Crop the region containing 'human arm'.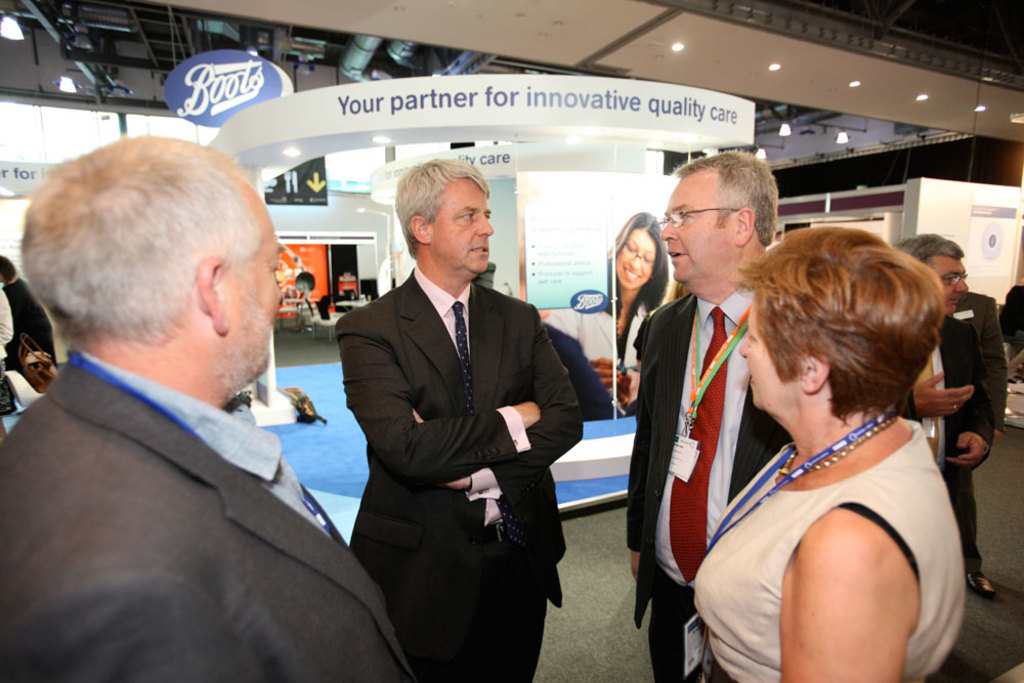
Crop region: (x1=978, y1=299, x2=1008, y2=437).
